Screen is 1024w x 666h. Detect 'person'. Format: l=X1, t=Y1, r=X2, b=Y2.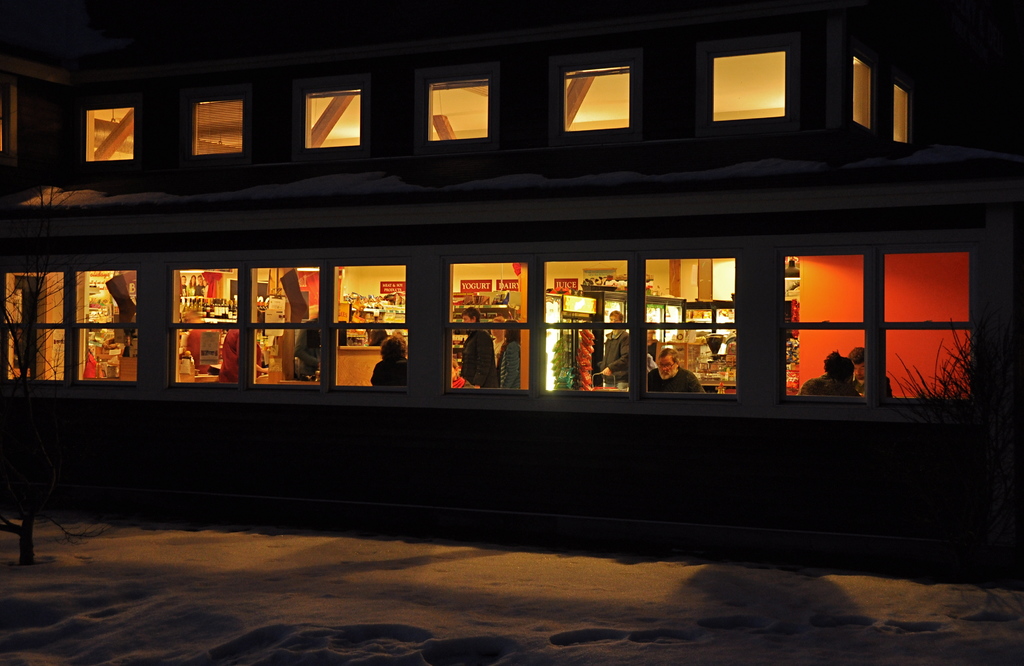
l=449, t=359, r=476, b=386.
